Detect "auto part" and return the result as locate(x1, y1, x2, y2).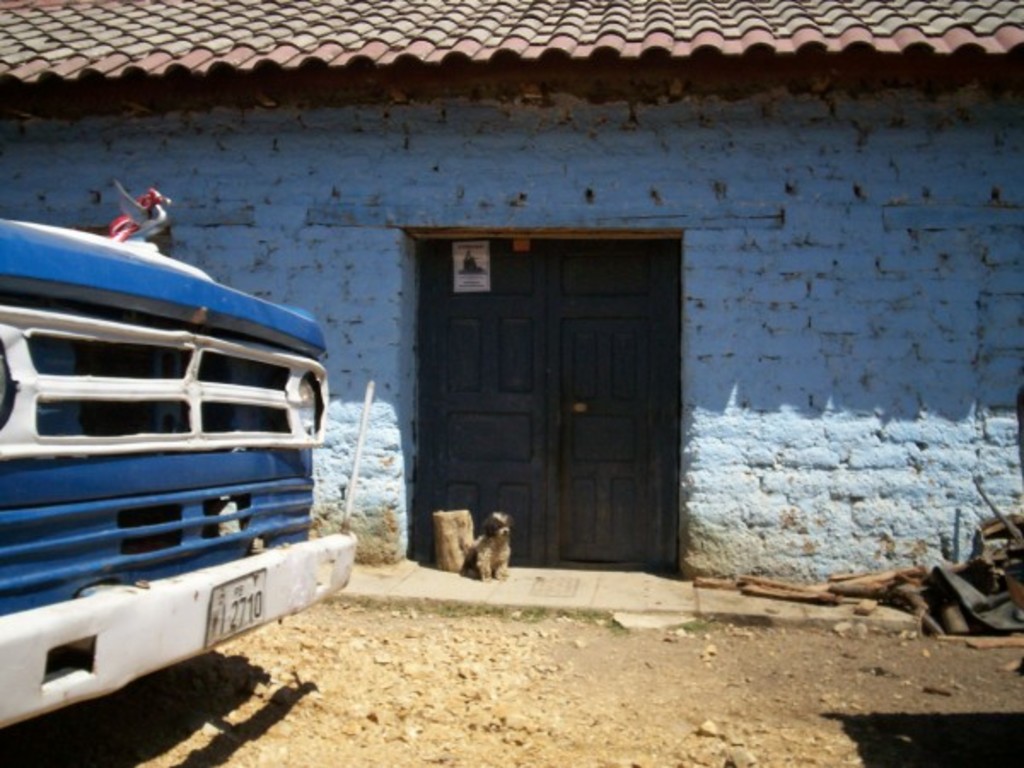
locate(0, 517, 358, 722).
